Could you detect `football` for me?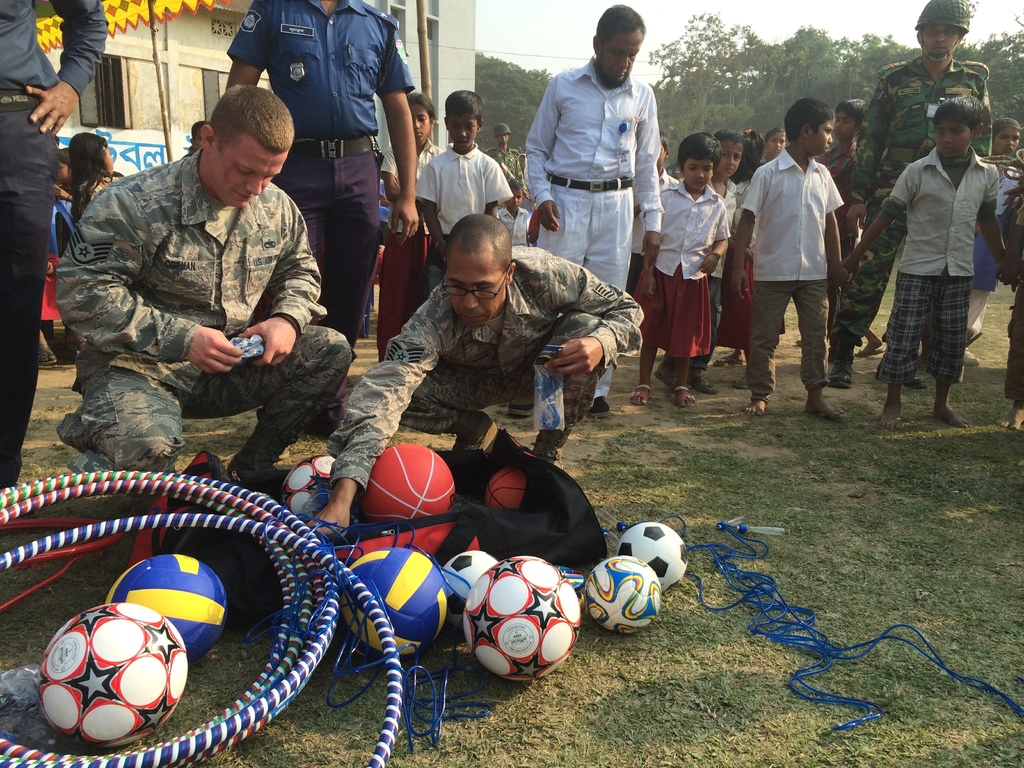
Detection result: (36,600,189,751).
